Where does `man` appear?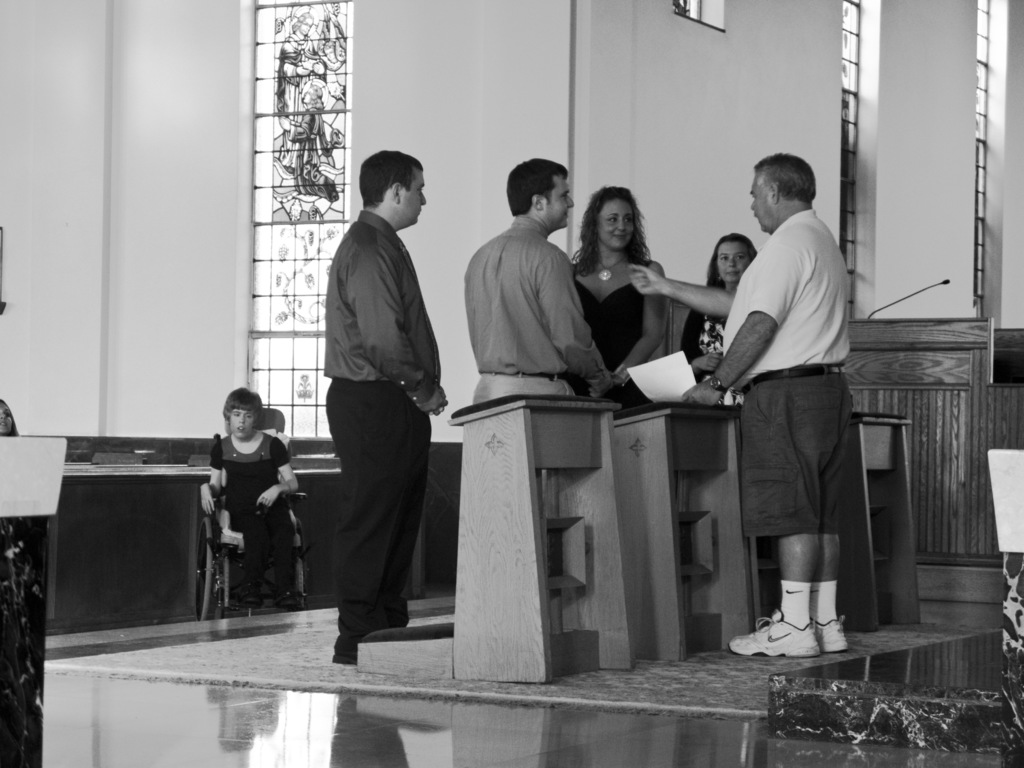
Appears at 630,154,849,659.
